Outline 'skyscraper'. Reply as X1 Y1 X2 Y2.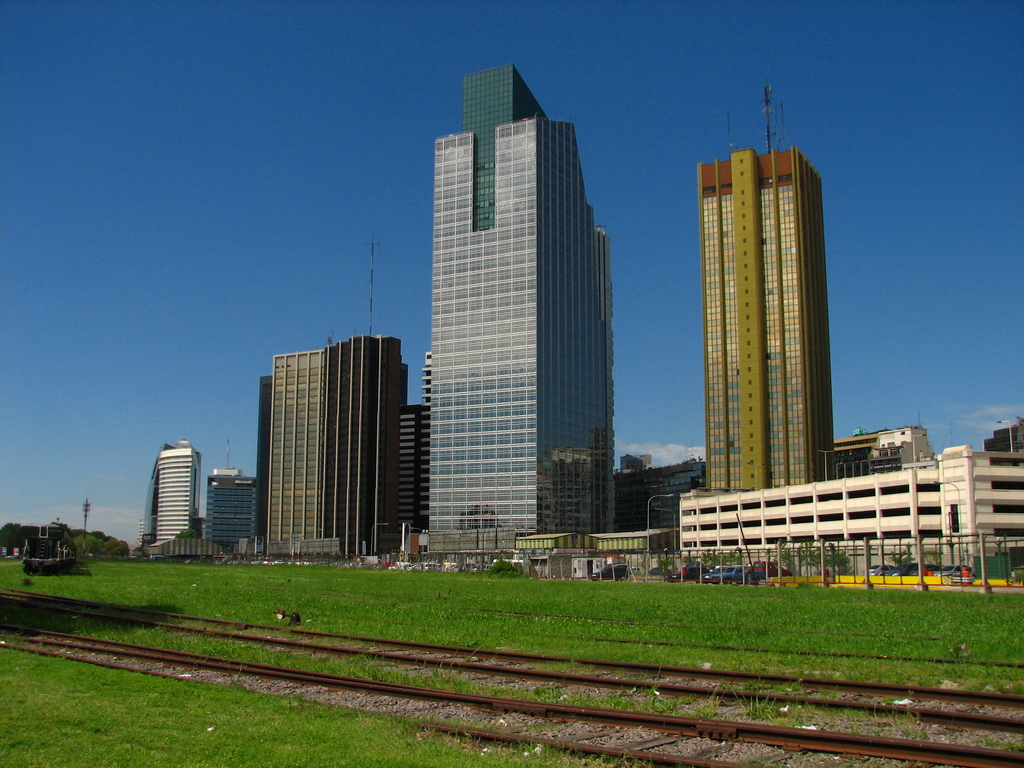
401 351 433 536.
